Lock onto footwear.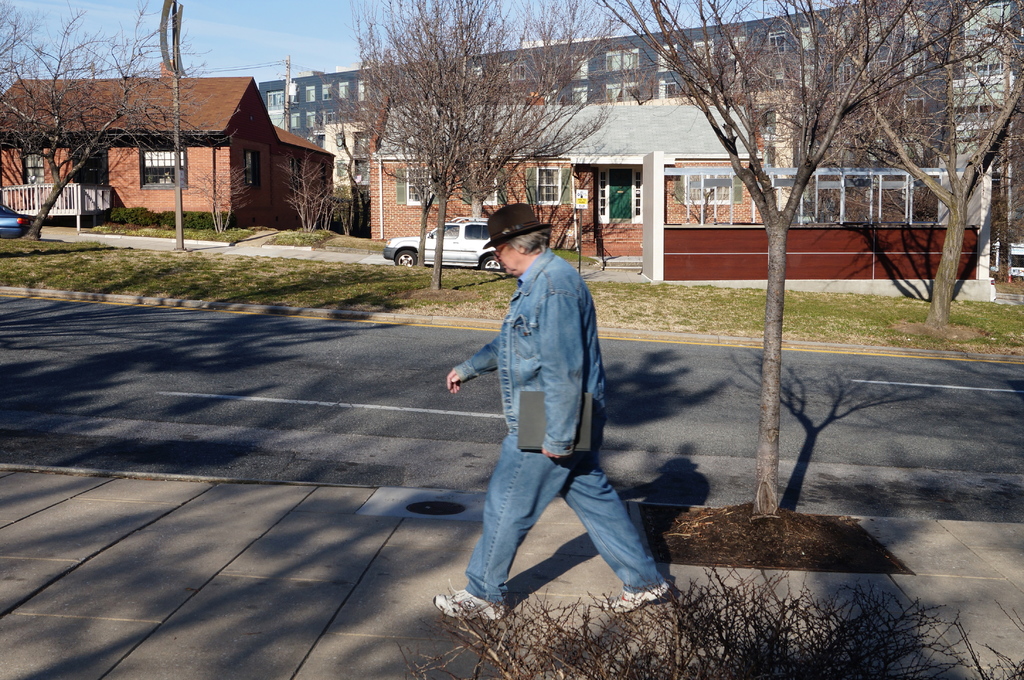
Locked: box(437, 575, 506, 624).
